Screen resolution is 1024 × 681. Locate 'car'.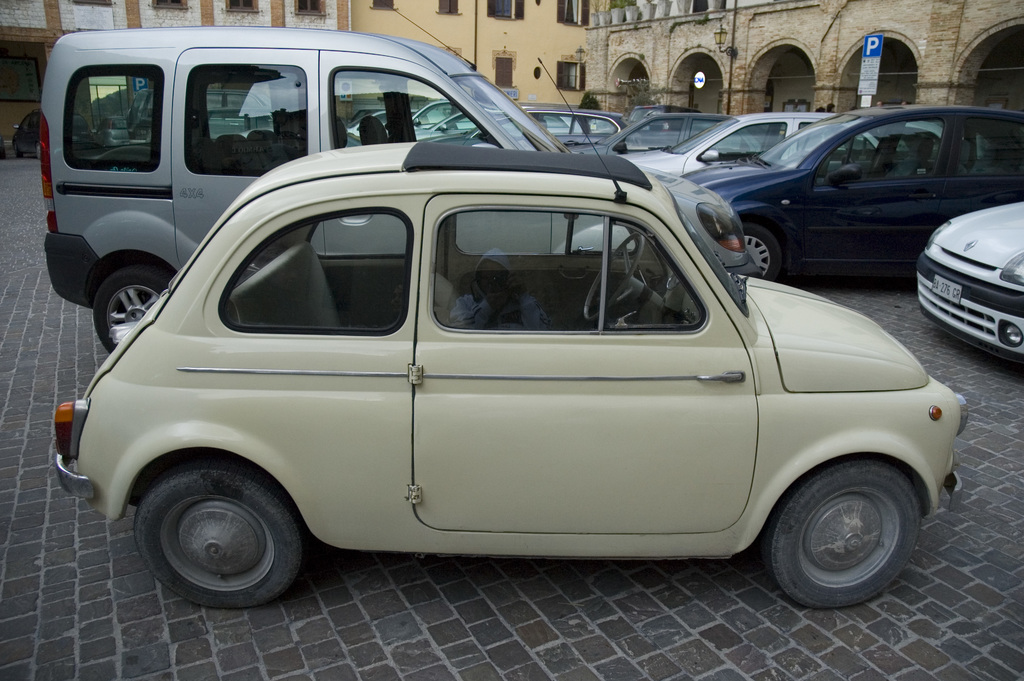
bbox=[524, 111, 626, 145].
